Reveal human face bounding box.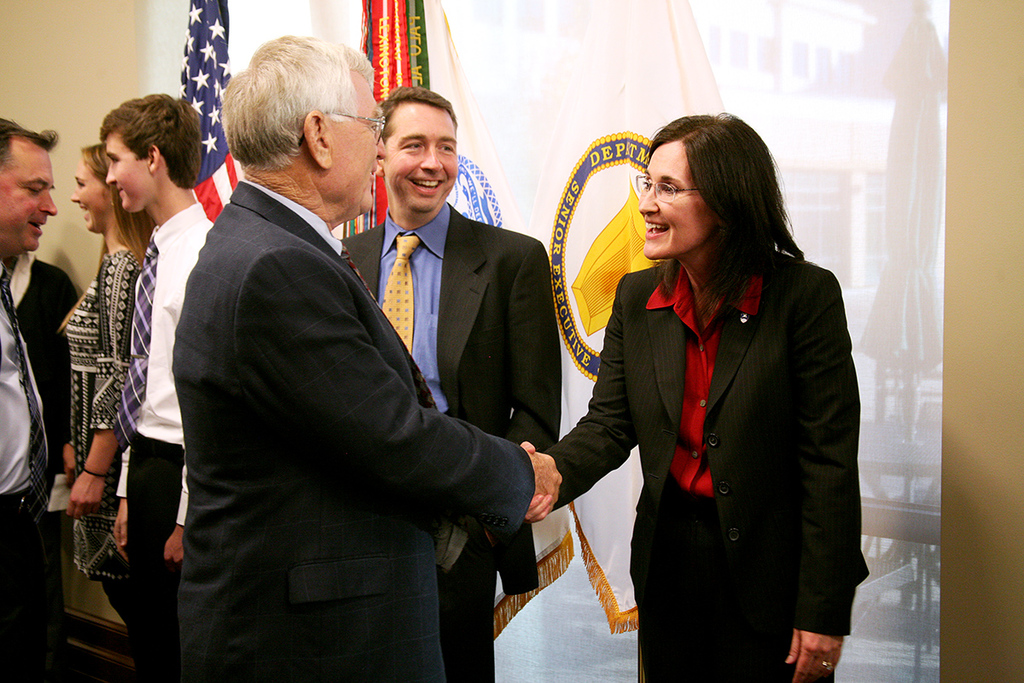
Revealed: [325,71,385,215].
